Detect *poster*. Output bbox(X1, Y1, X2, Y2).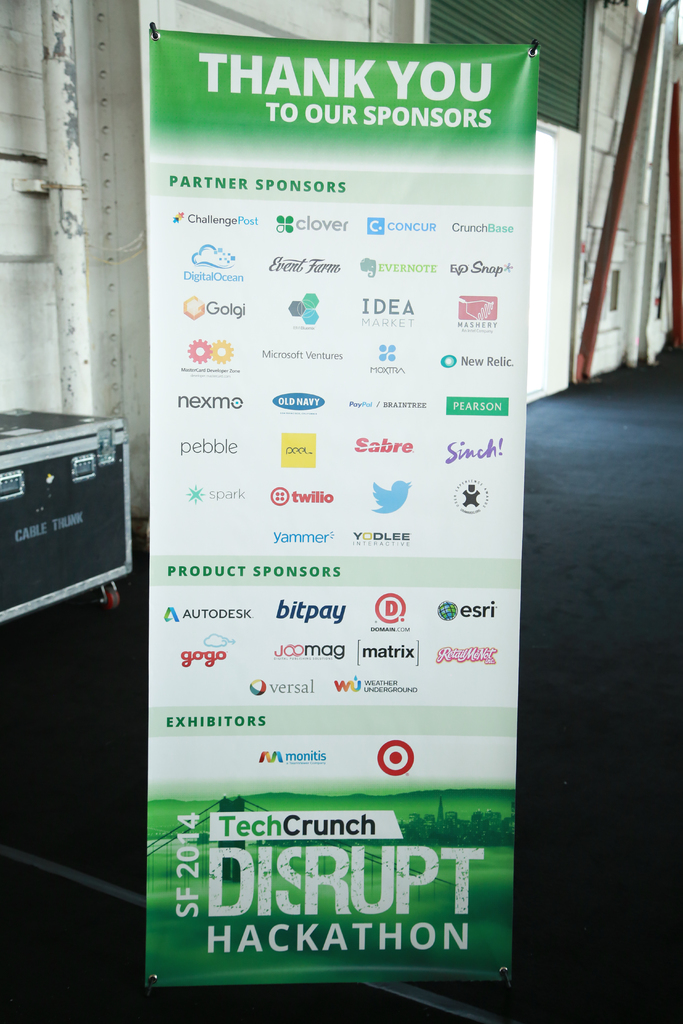
bbox(145, 26, 541, 982).
